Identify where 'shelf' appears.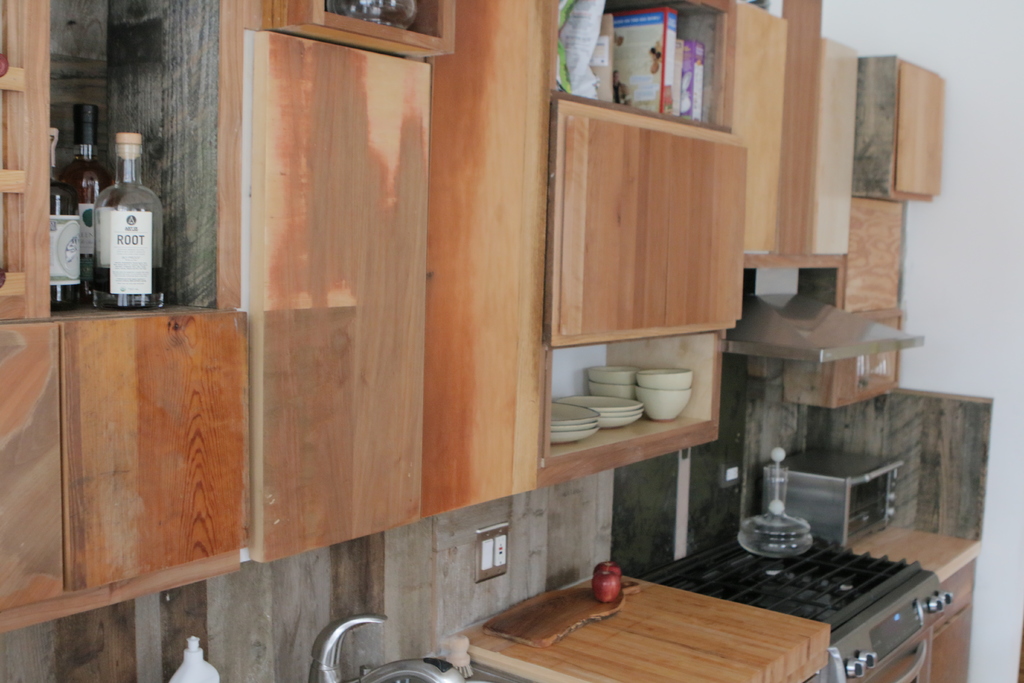
Appears at Rect(534, 328, 725, 482).
